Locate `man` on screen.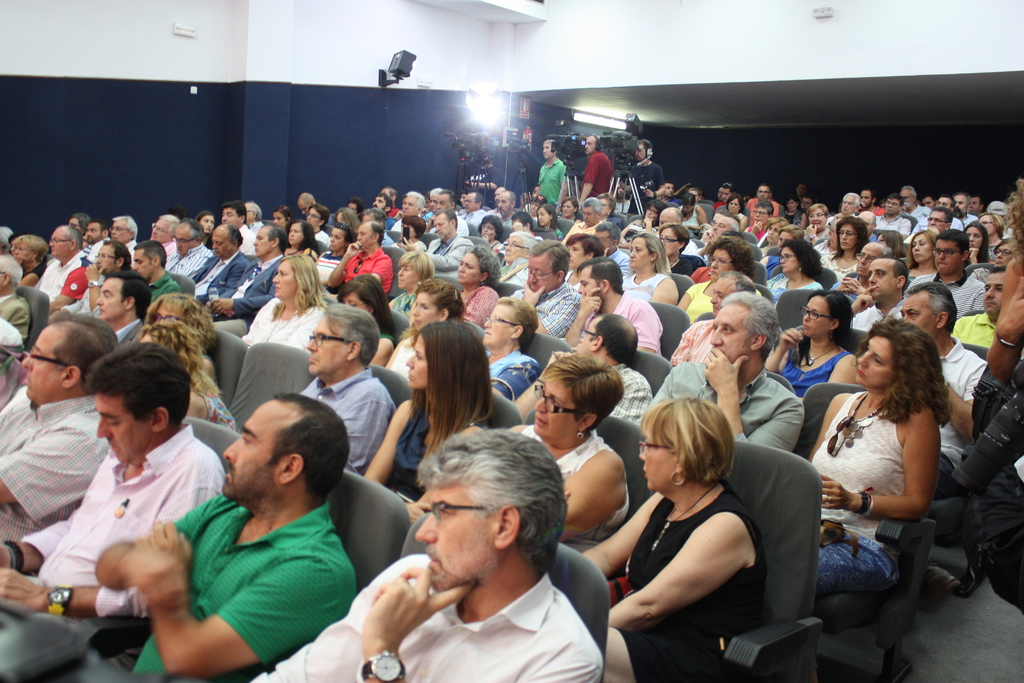
On screen at bbox(949, 259, 1015, 375).
